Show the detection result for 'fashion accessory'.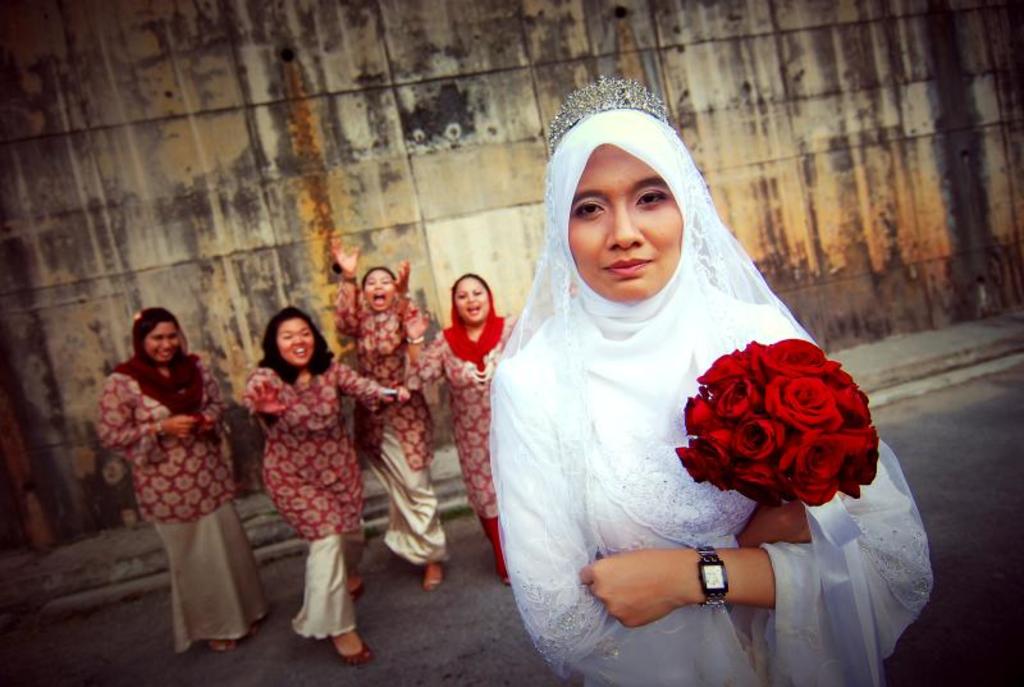
(547,77,669,157).
